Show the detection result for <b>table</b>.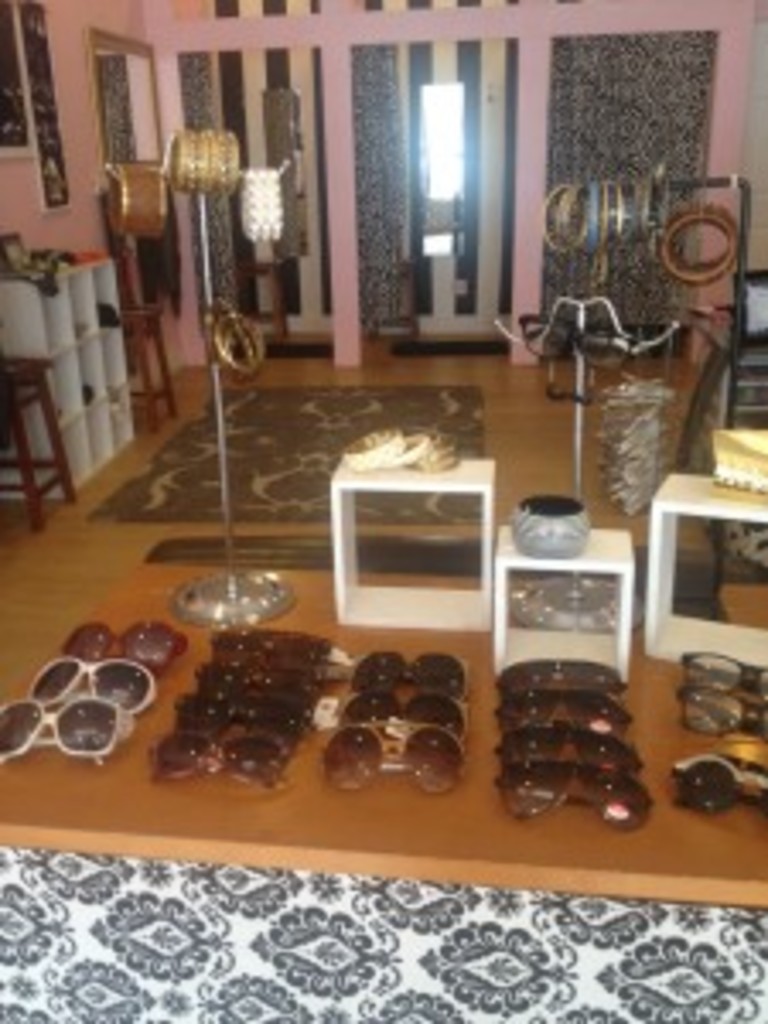
645,471,765,700.
